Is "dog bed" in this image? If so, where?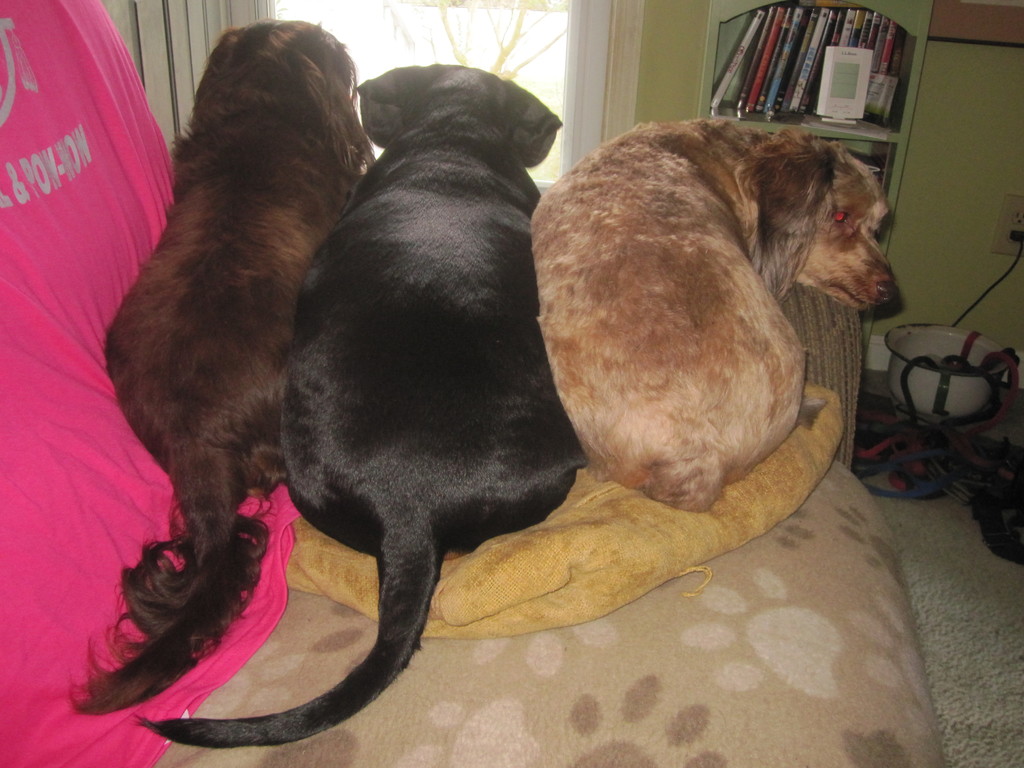
Yes, at [left=285, top=377, right=846, bottom=640].
